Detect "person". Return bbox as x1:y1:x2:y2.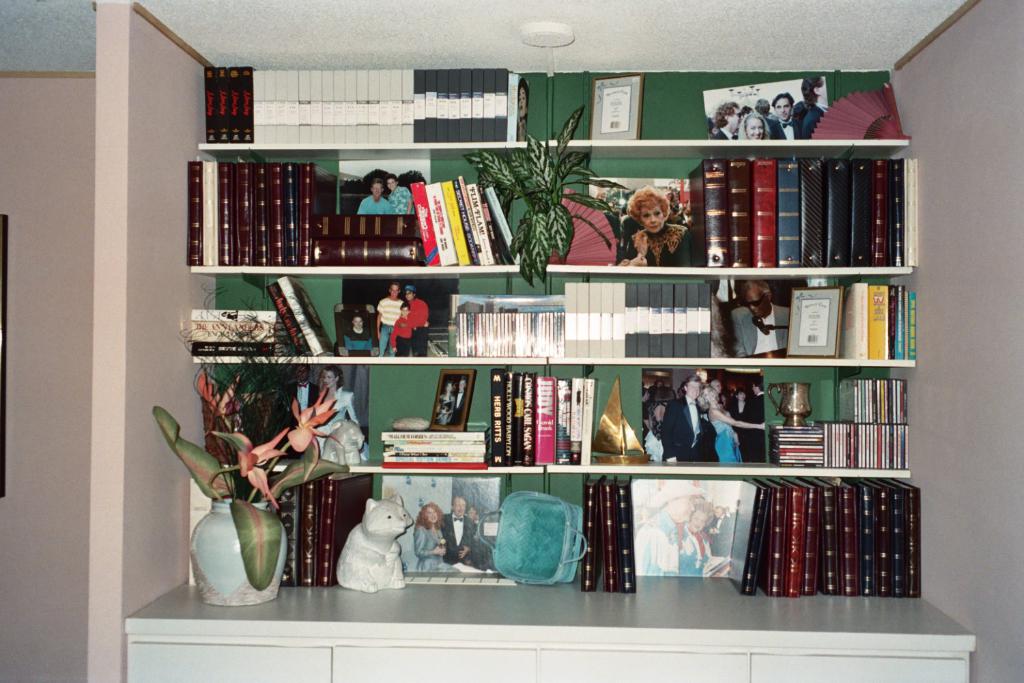
312:367:362:465.
